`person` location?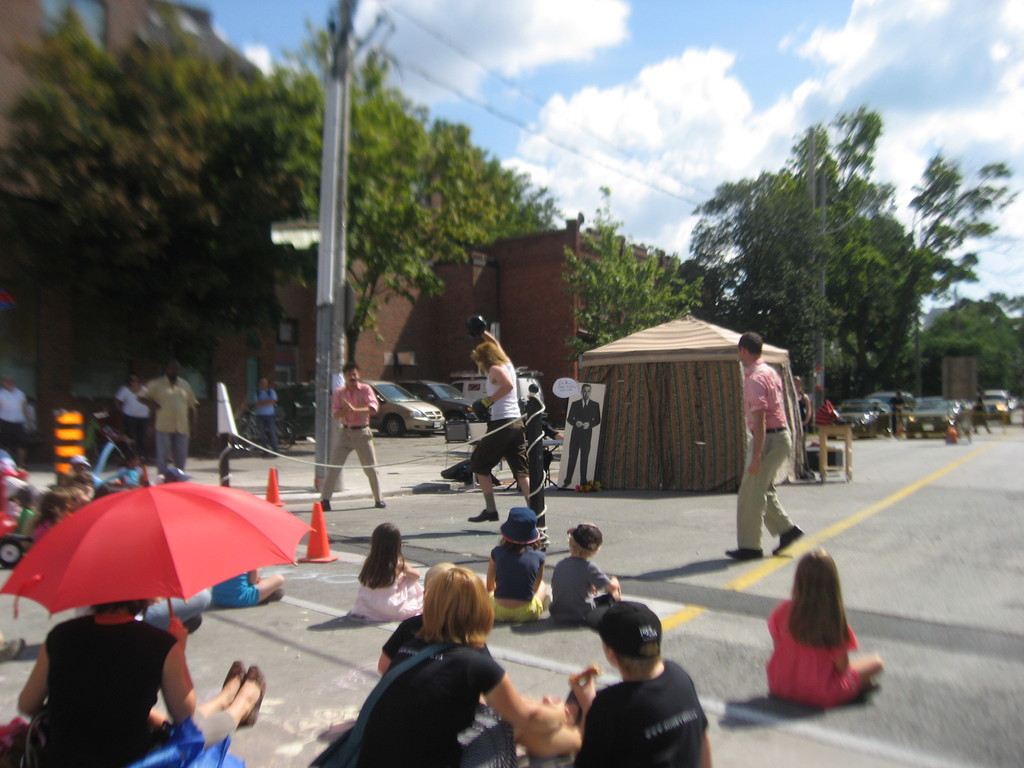
<region>381, 566, 504, 701</region>
